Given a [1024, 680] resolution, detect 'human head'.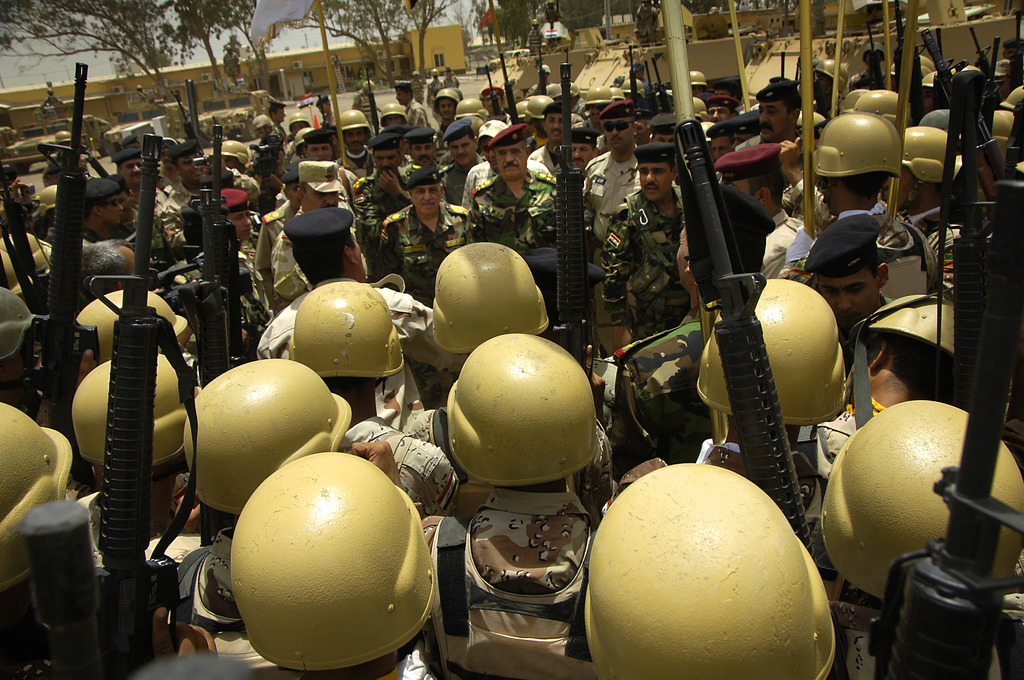
bbox(281, 171, 302, 207).
